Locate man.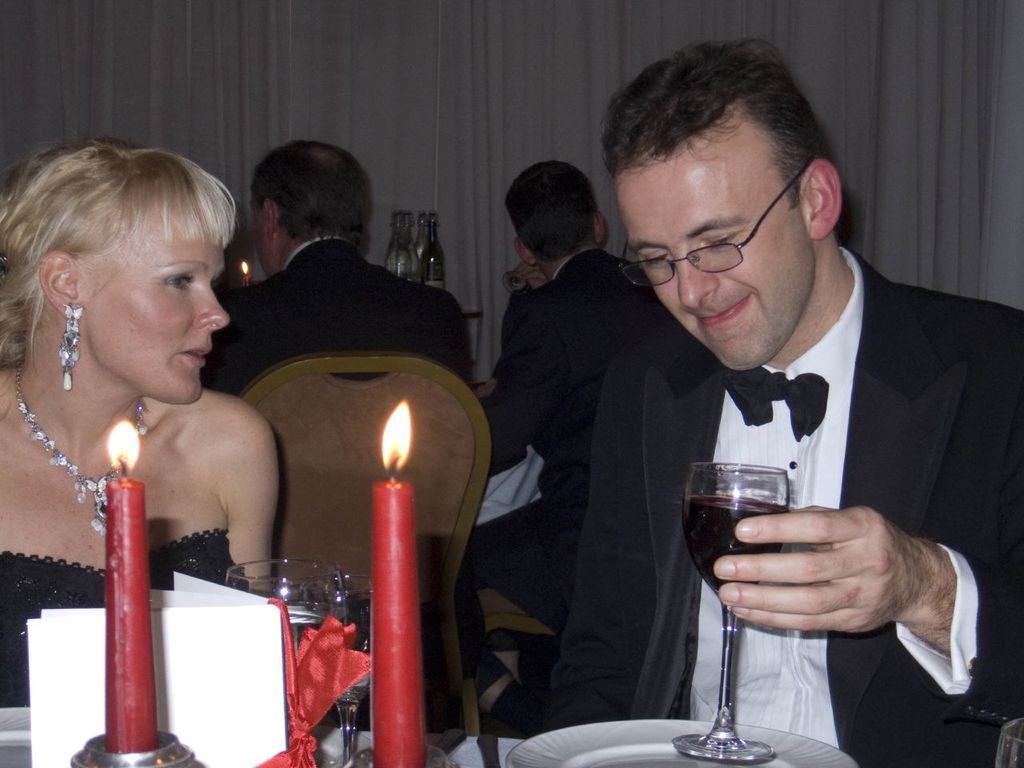
Bounding box: x1=514, y1=106, x2=1010, y2=737.
